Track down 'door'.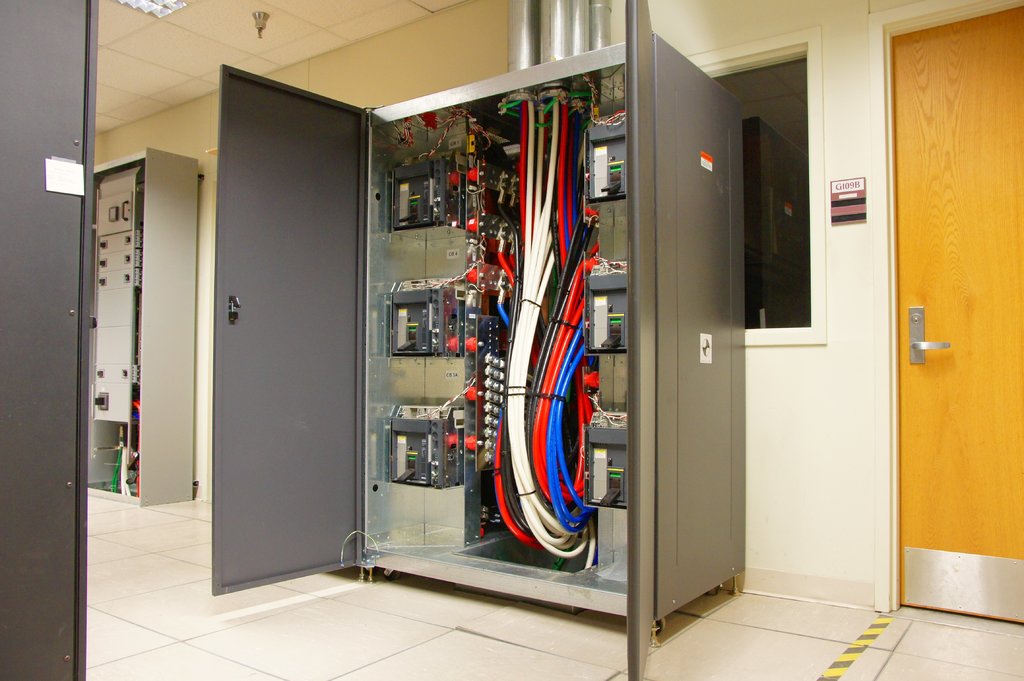
Tracked to <box>893,6,1023,629</box>.
